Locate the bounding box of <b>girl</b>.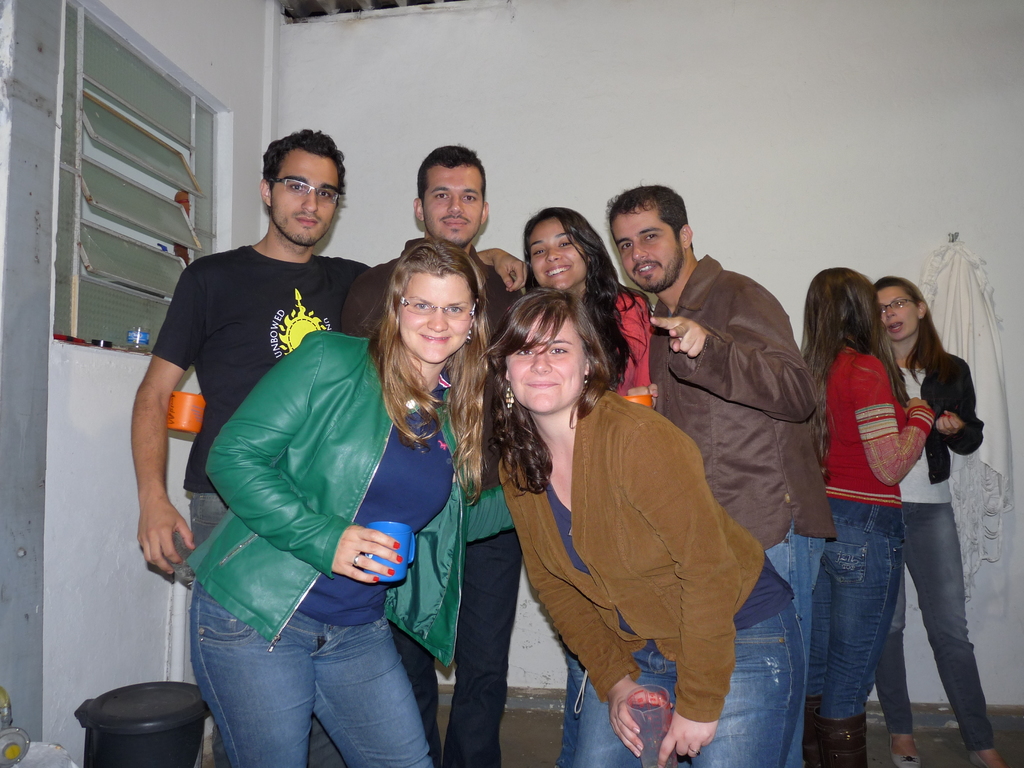
Bounding box: 864/283/1013/767.
